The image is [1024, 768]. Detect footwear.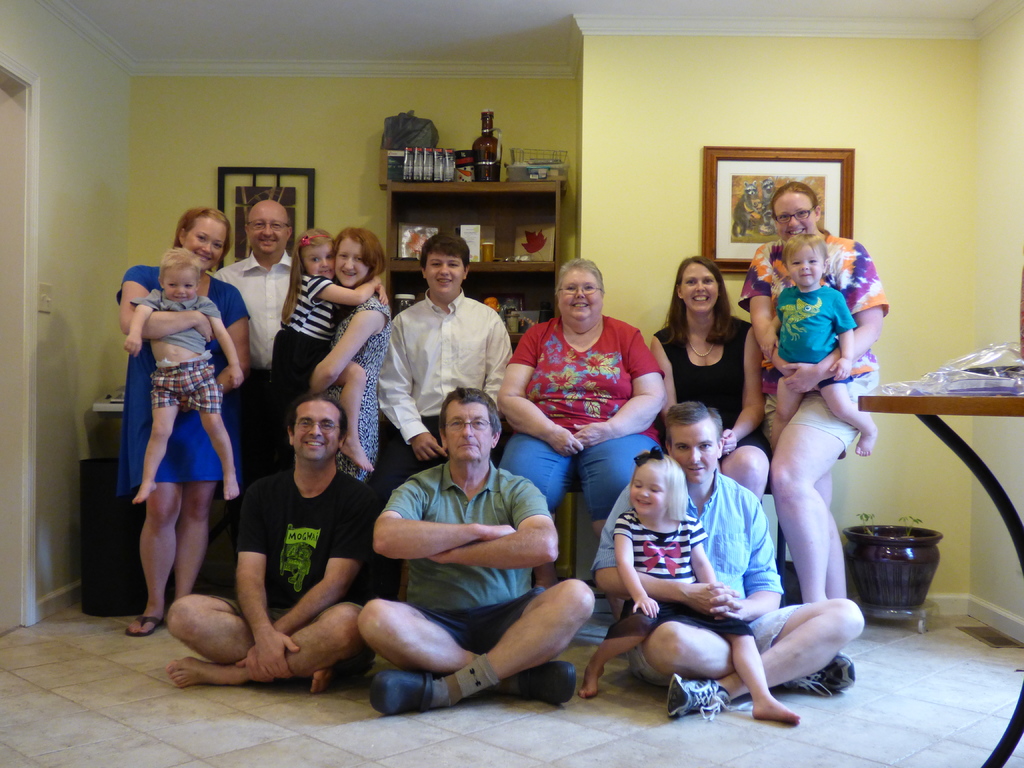
Detection: rect(780, 652, 860, 697).
